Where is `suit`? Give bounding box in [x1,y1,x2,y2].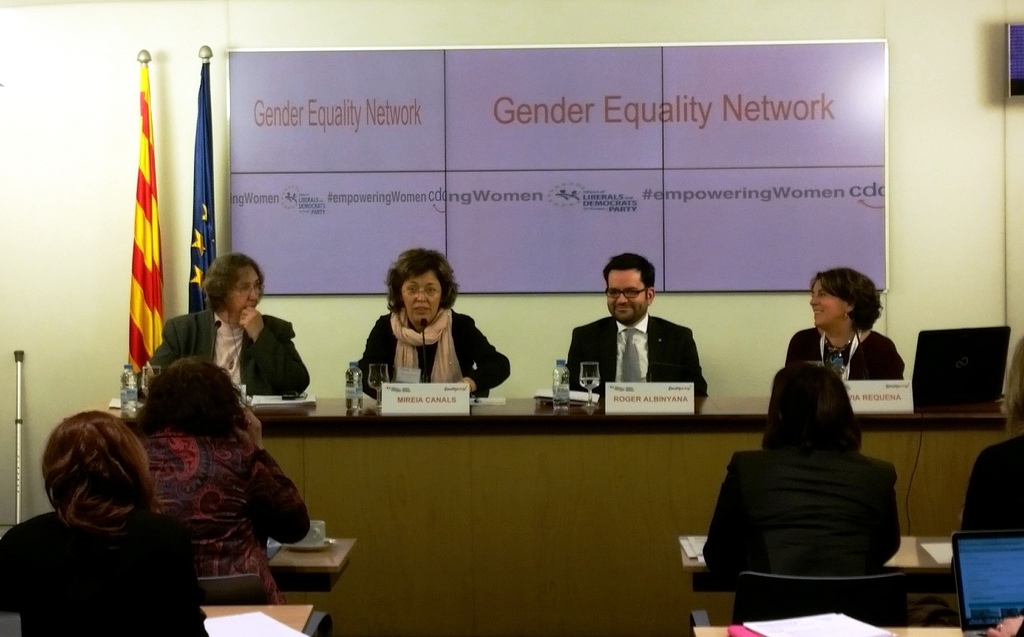
[144,304,308,397].
